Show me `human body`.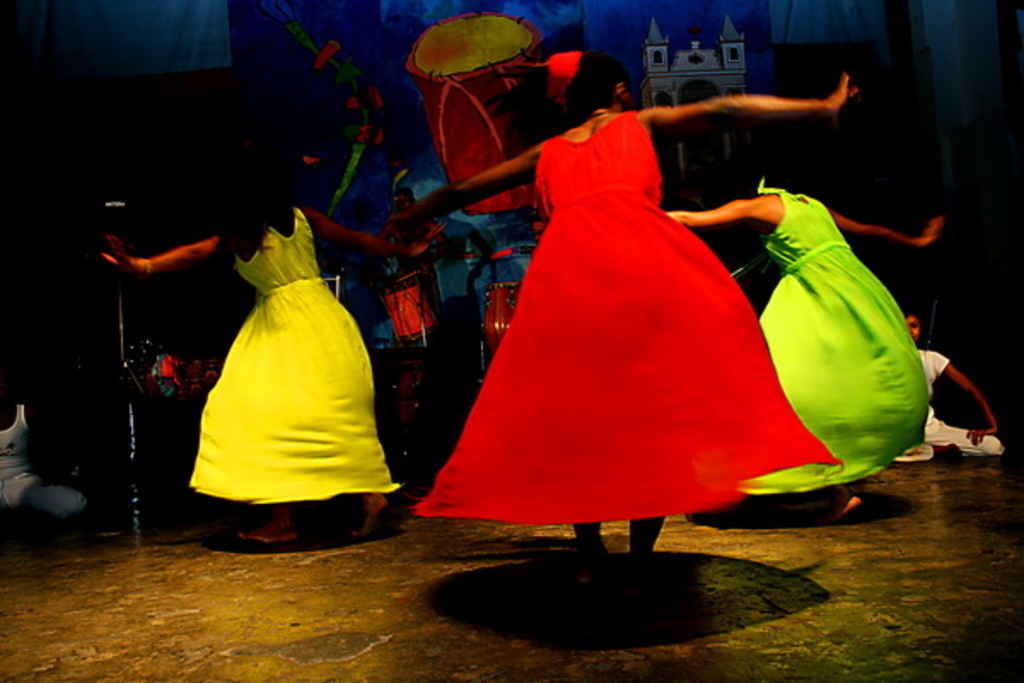
`human body` is here: [x1=377, y1=215, x2=449, y2=270].
